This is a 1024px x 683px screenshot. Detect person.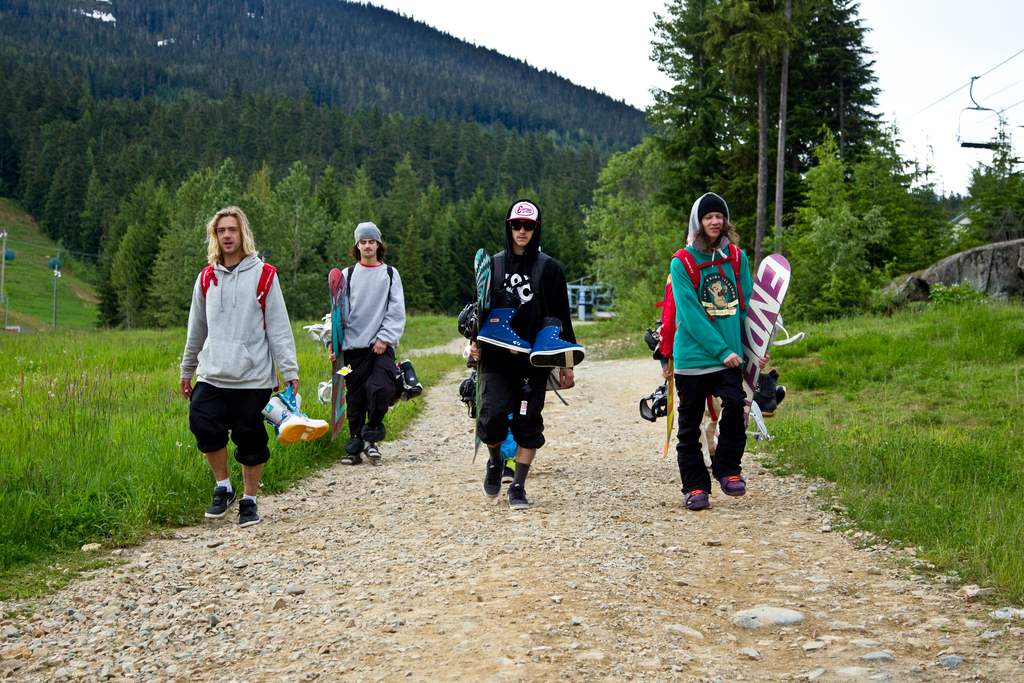
BBox(669, 193, 769, 511).
